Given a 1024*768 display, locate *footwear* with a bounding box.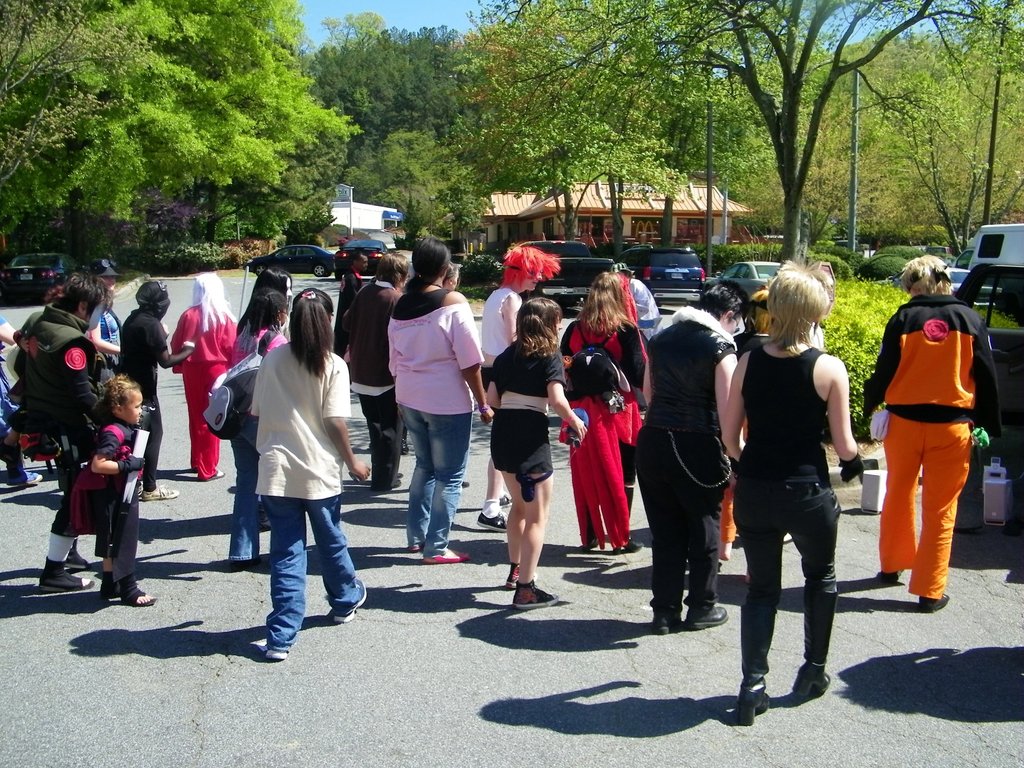
Located: left=6, top=474, right=40, bottom=481.
